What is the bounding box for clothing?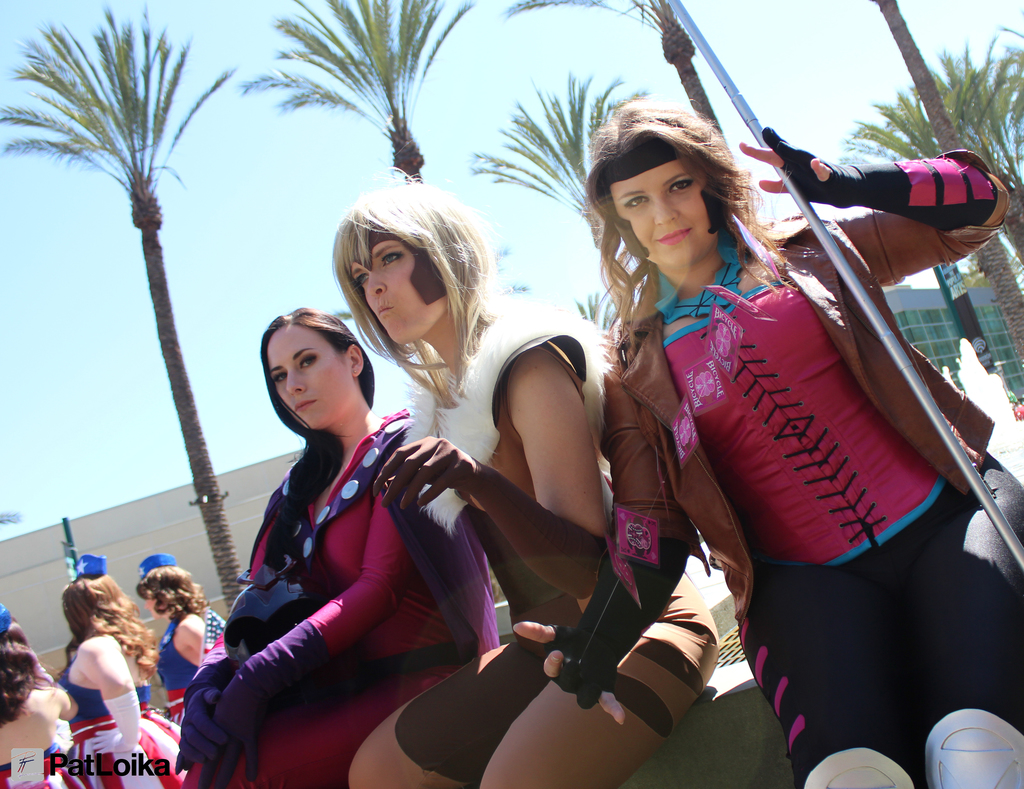
bbox(163, 608, 195, 737).
